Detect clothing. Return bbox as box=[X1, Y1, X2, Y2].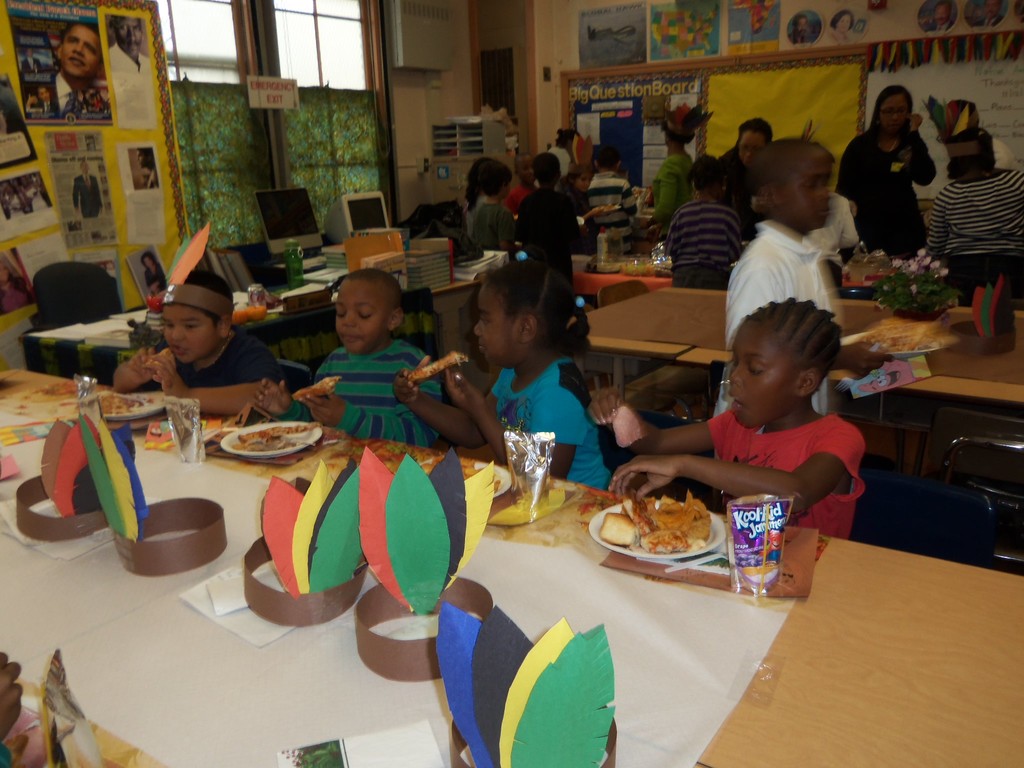
box=[37, 100, 52, 106].
